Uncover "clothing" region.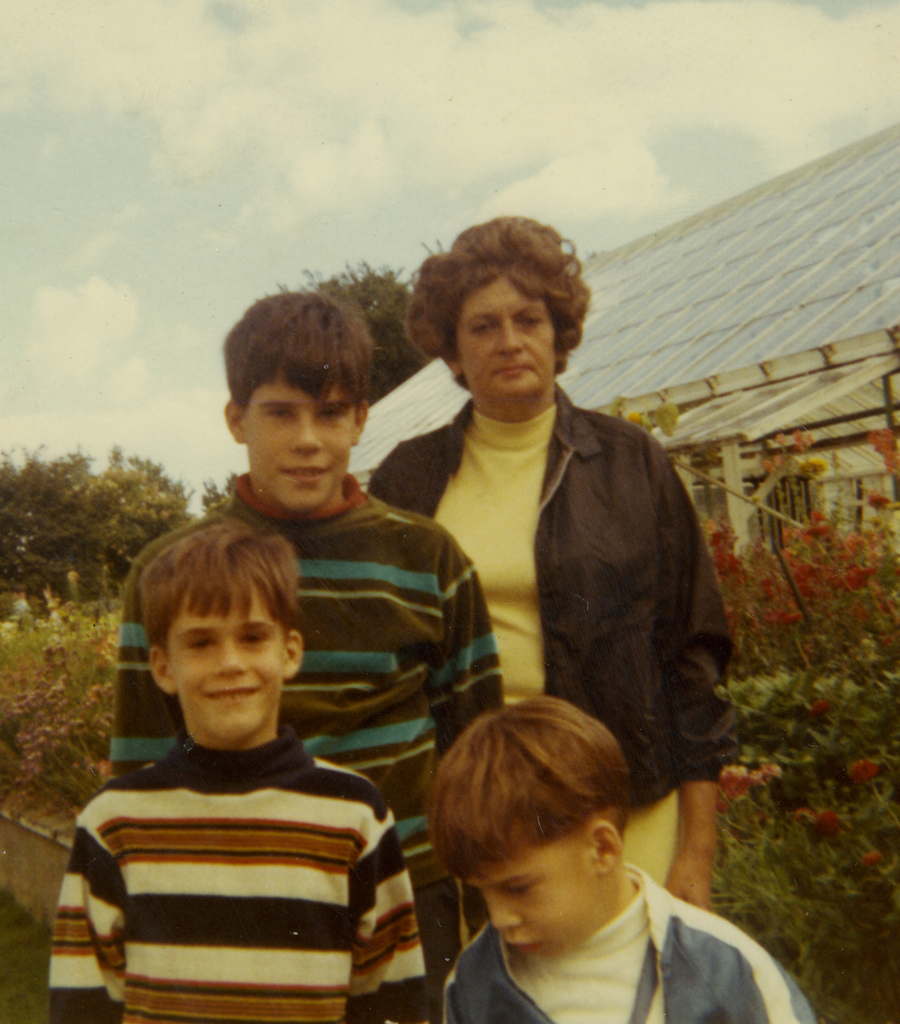
Uncovered: (102, 477, 507, 974).
